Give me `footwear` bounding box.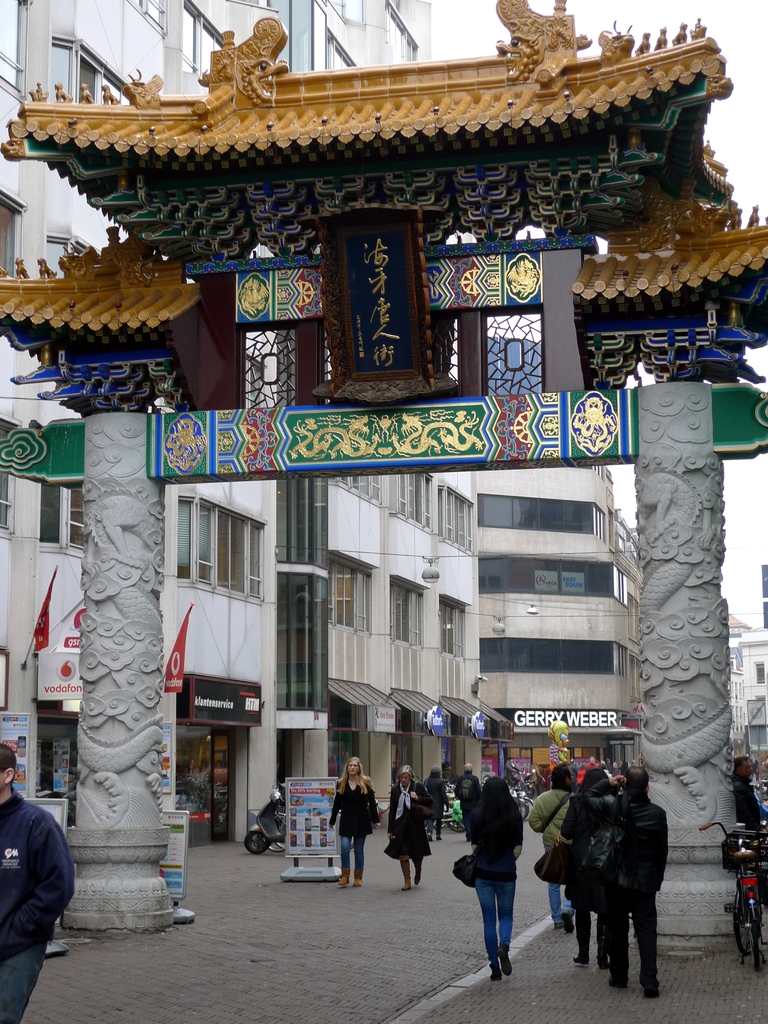
detection(562, 912, 570, 934).
